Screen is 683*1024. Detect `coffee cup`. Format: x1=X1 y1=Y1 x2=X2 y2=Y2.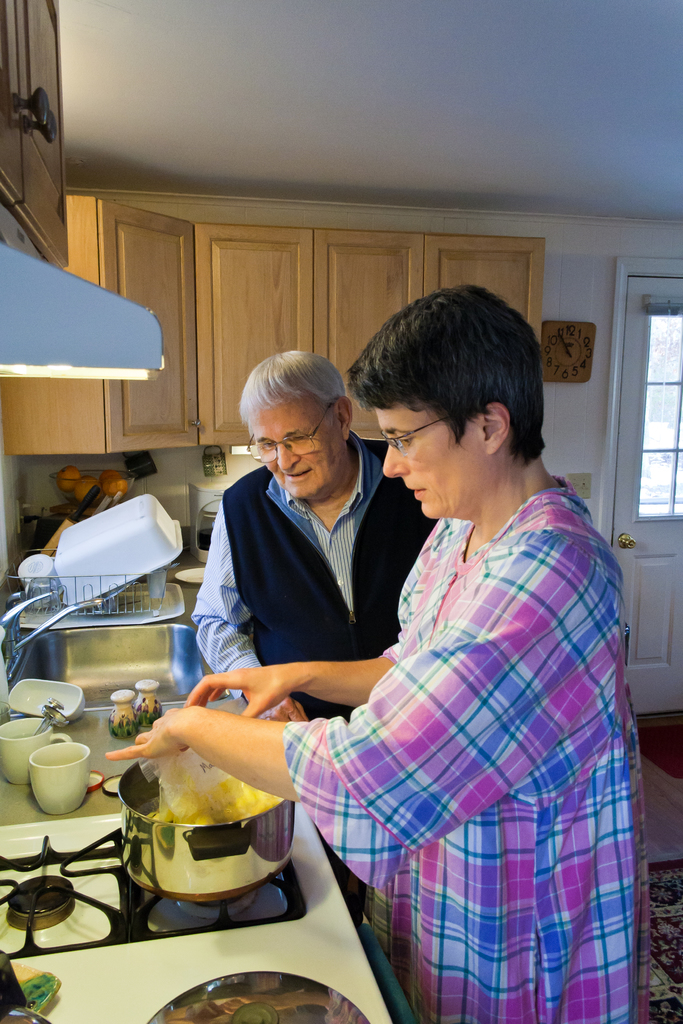
x1=28 y1=739 x2=97 y2=814.
